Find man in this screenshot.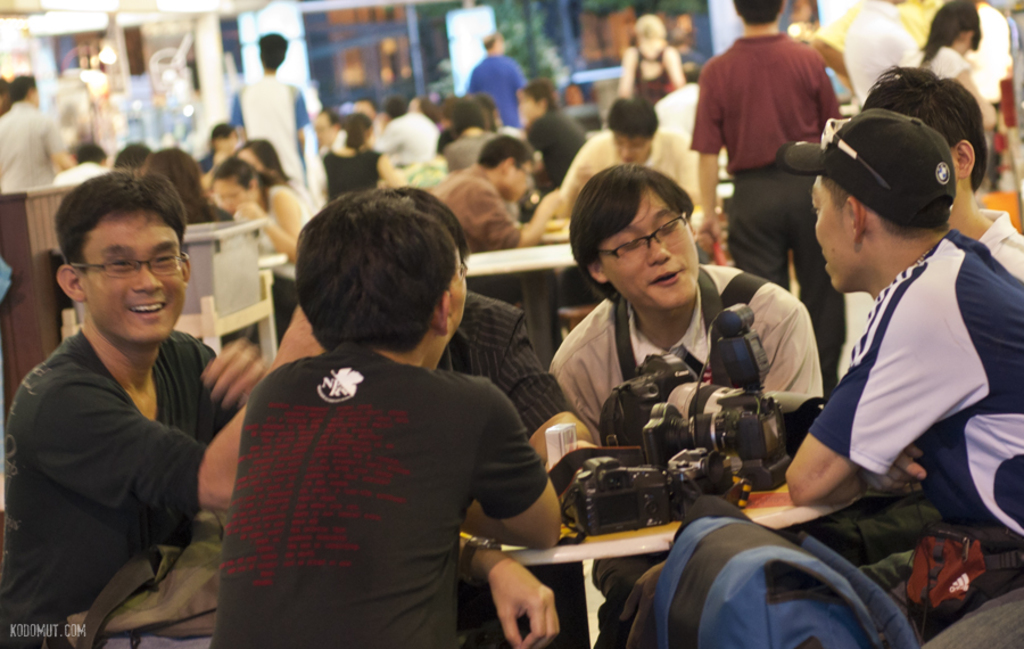
The bounding box for man is left=379, top=180, right=576, bottom=648.
